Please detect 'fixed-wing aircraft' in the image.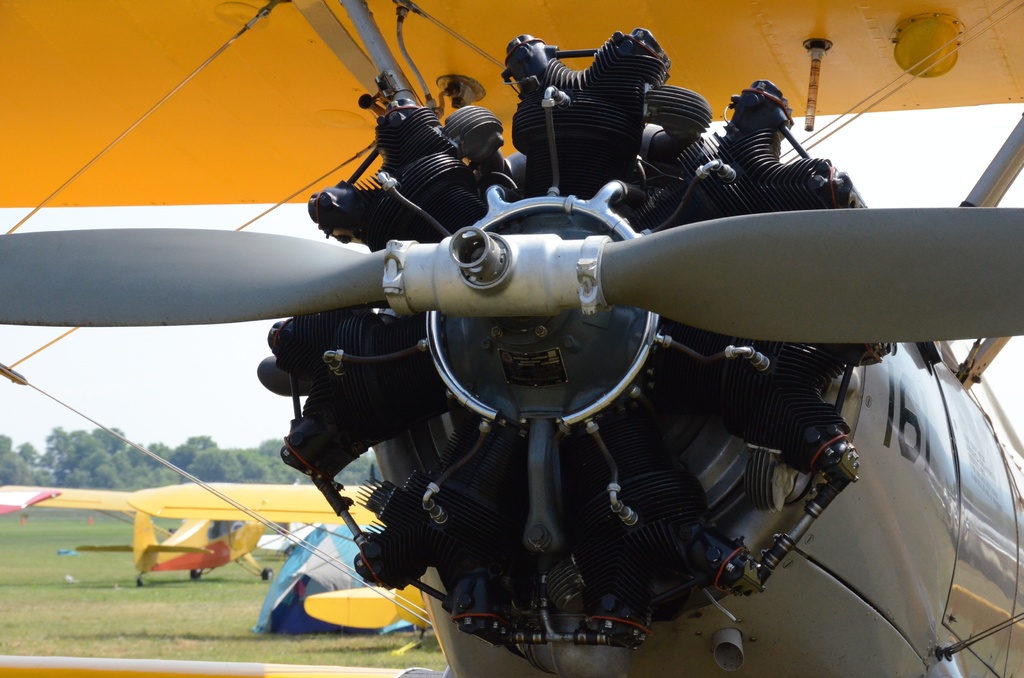
x1=0, y1=0, x2=1021, y2=675.
